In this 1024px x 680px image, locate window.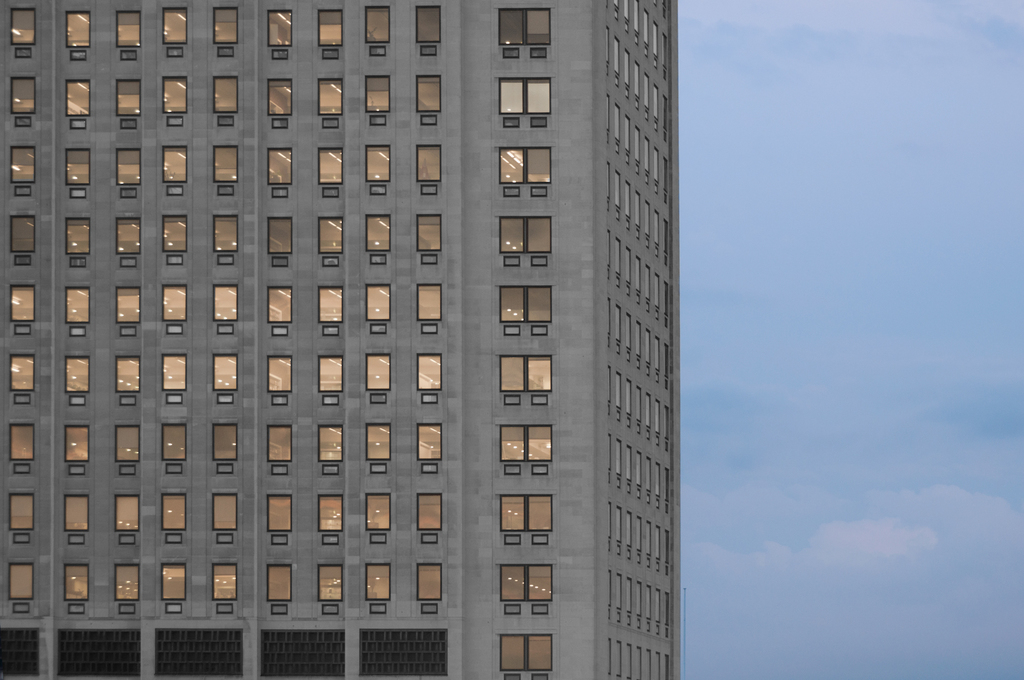
Bounding box: select_region(260, 75, 292, 133).
